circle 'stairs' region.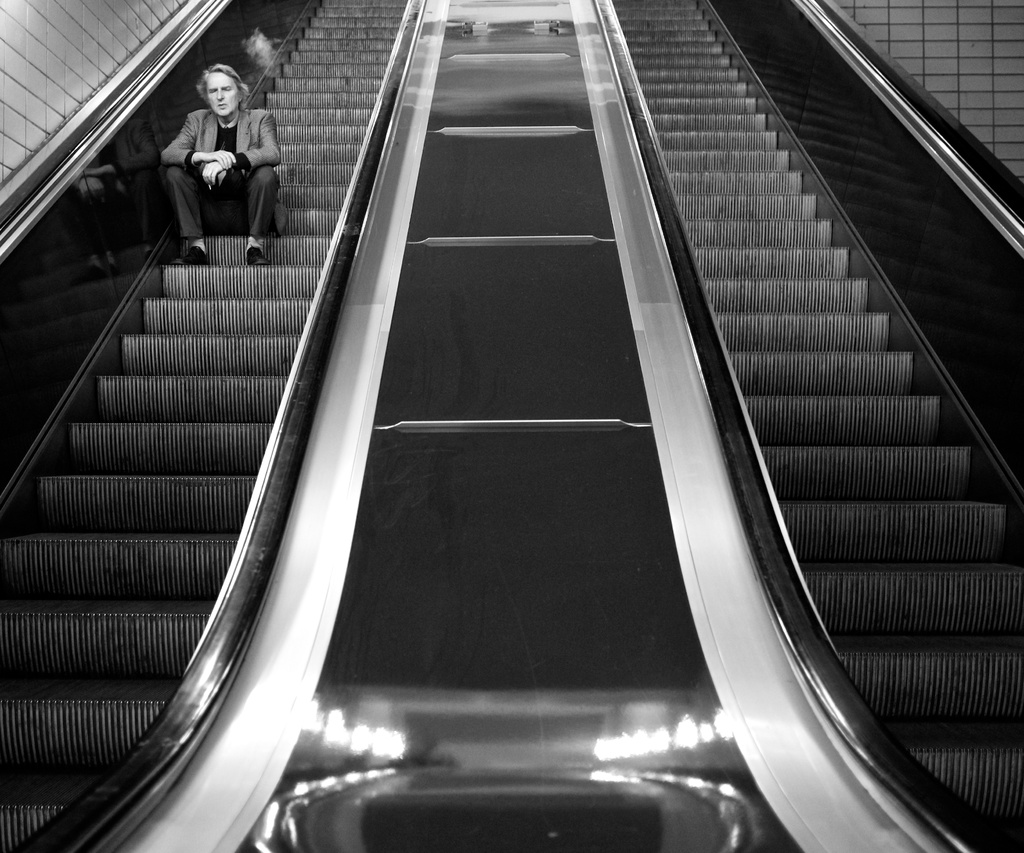
Region: <region>0, 0, 422, 852</region>.
